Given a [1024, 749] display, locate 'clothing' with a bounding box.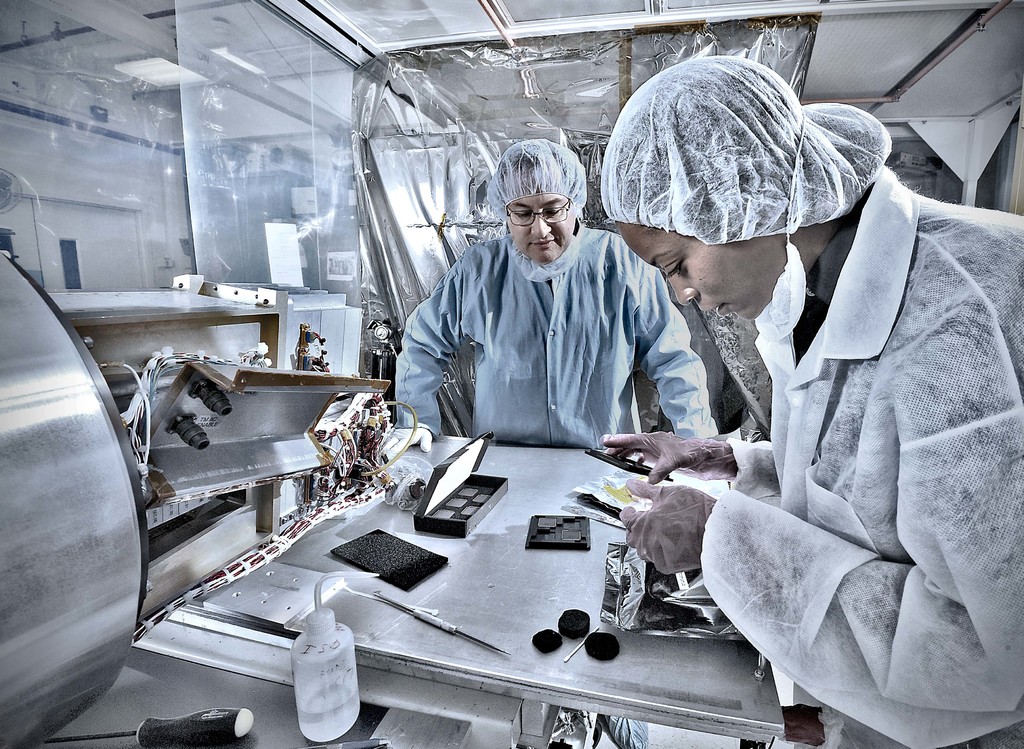
Located: x1=674, y1=124, x2=1019, y2=748.
